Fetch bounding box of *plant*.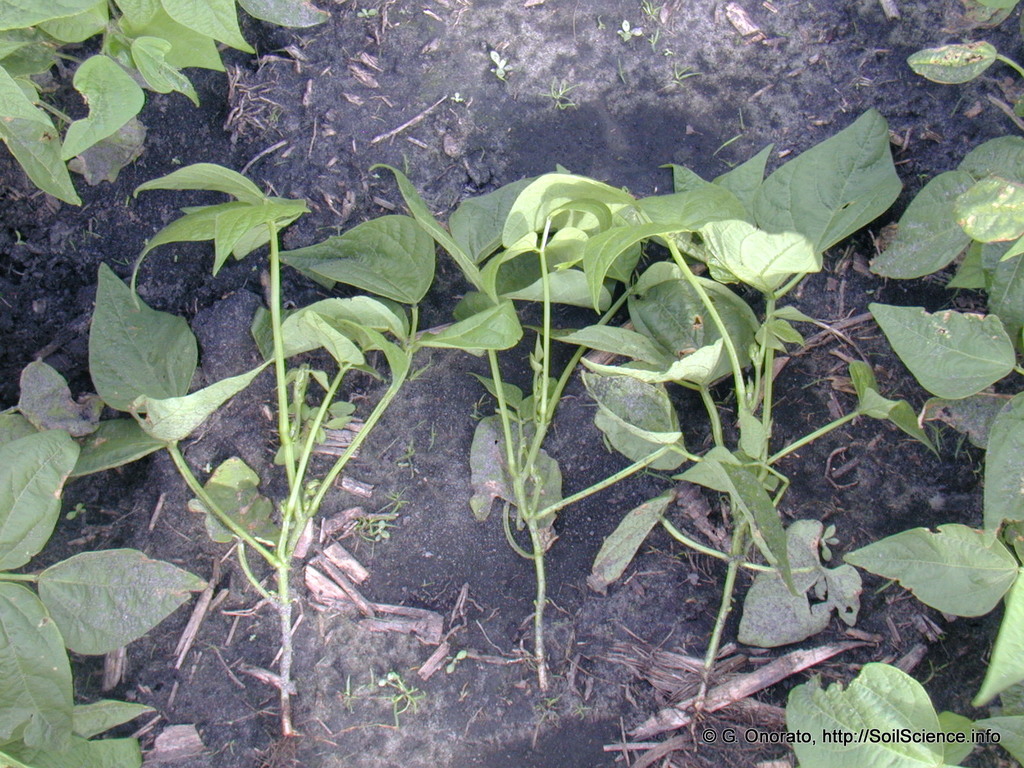
Bbox: x1=767, y1=0, x2=1023, y2=767.
